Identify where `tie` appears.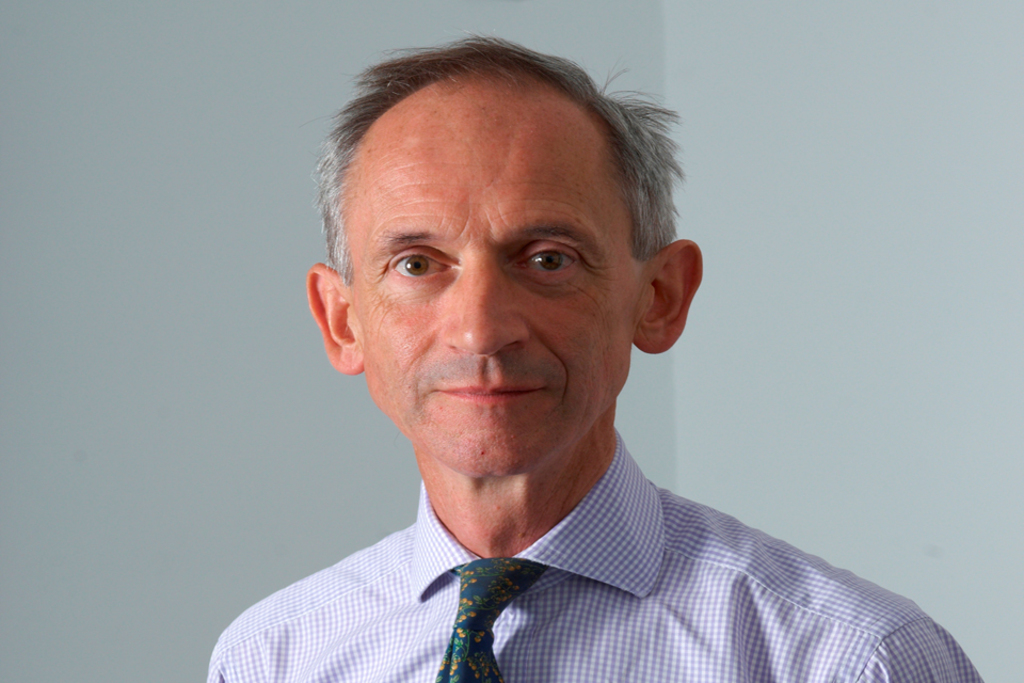
Appears at box(435, 555, 542, 682).
